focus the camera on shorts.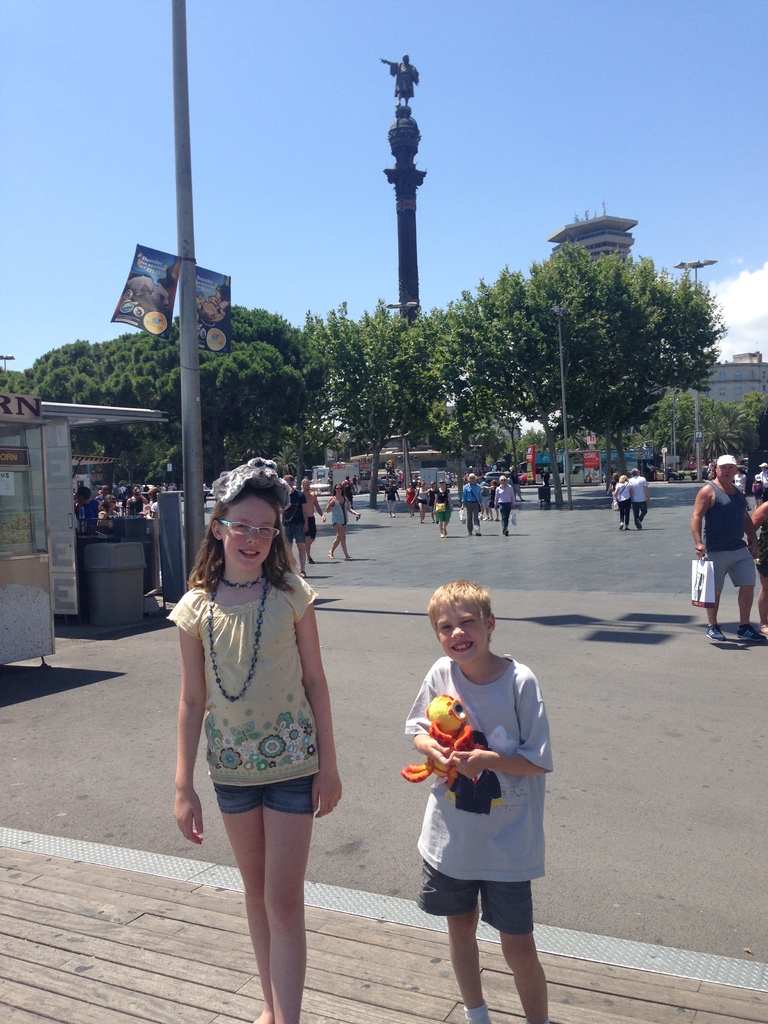
Focus region: [415, 854, 534, 943].
